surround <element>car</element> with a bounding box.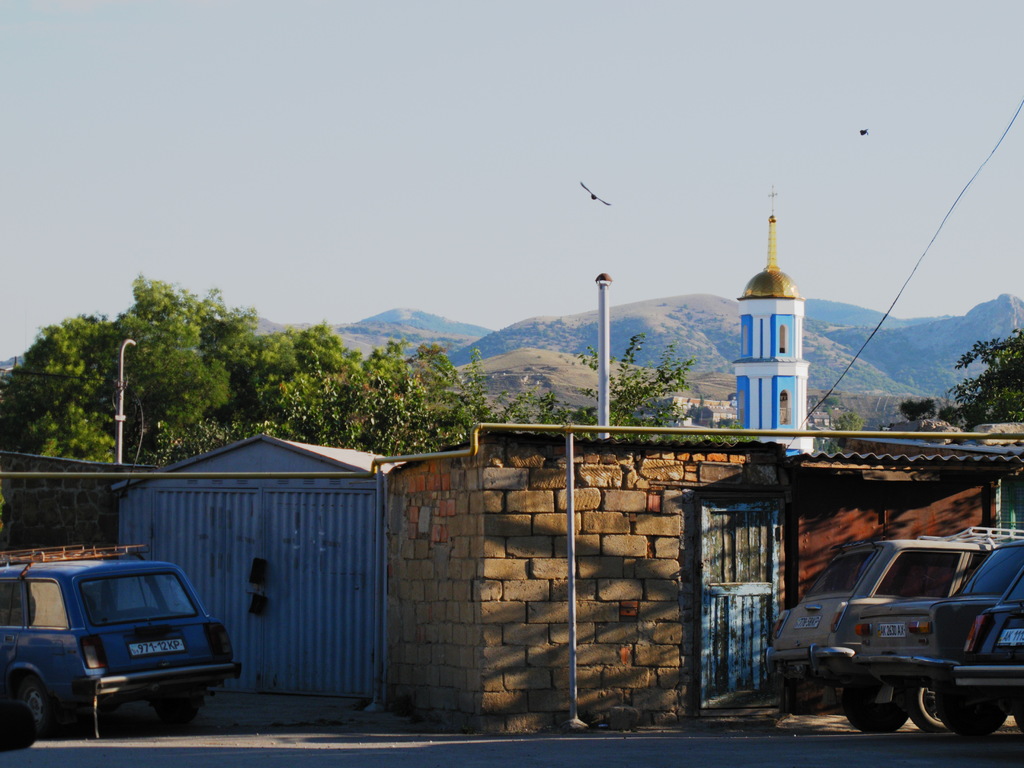
x1=759, y1=521, x2=1022, y2=737.
